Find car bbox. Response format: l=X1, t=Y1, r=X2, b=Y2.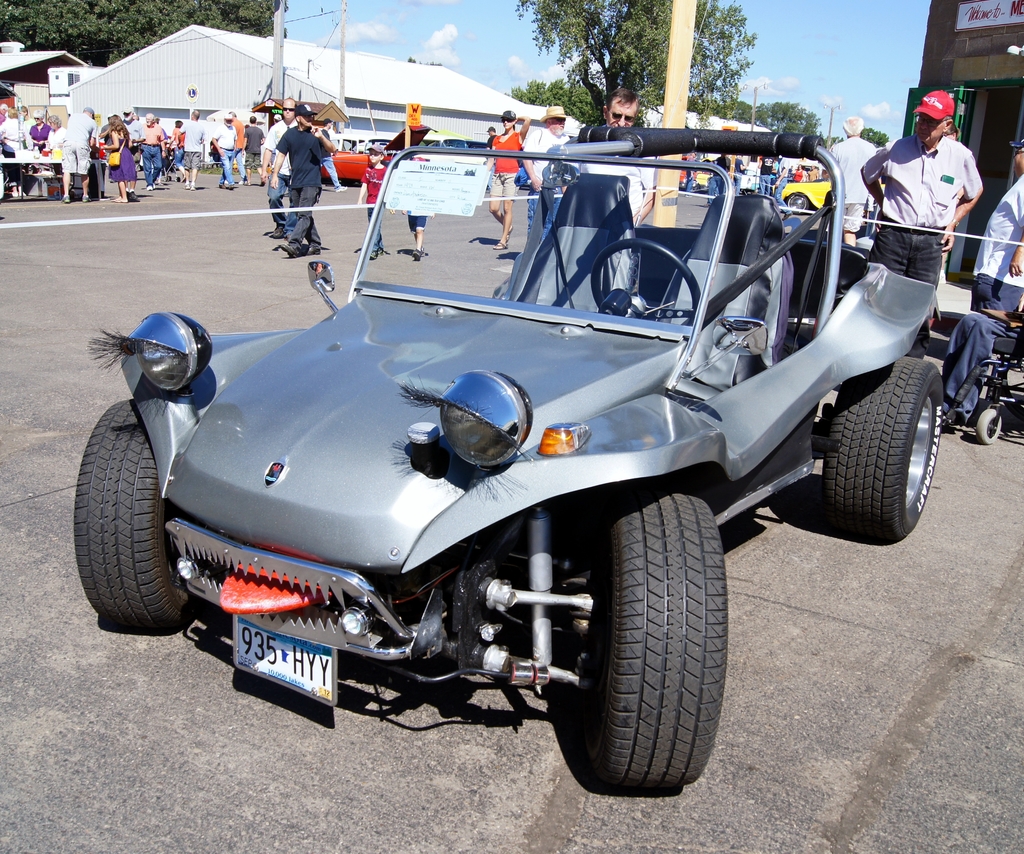
l=692, t=172, r=708, b=193.
